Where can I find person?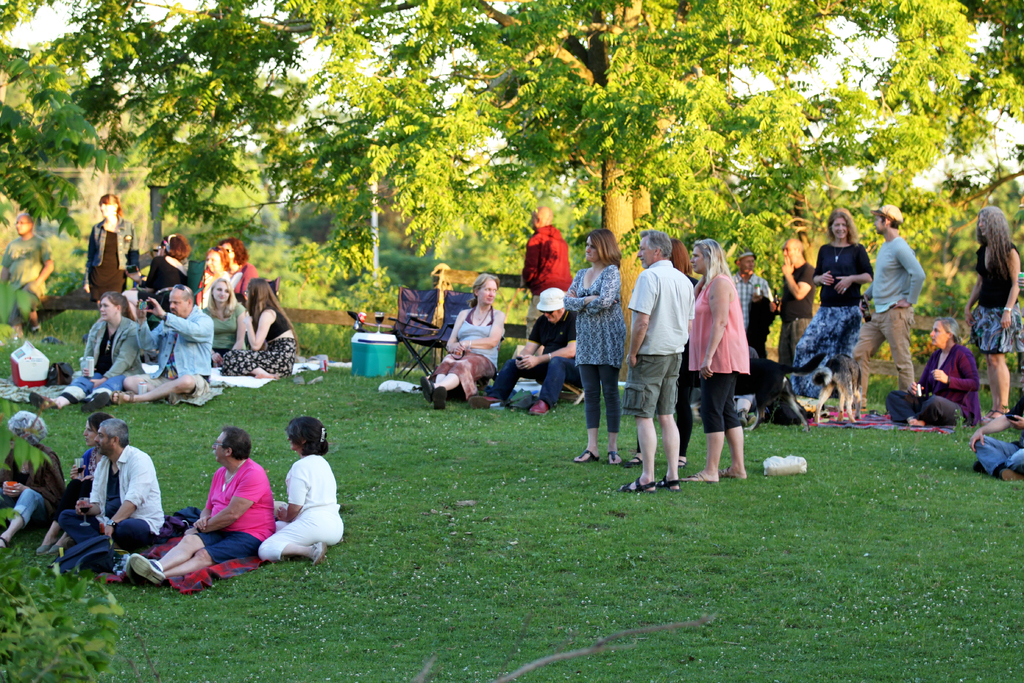
You can find it at 186,244,241,298.
